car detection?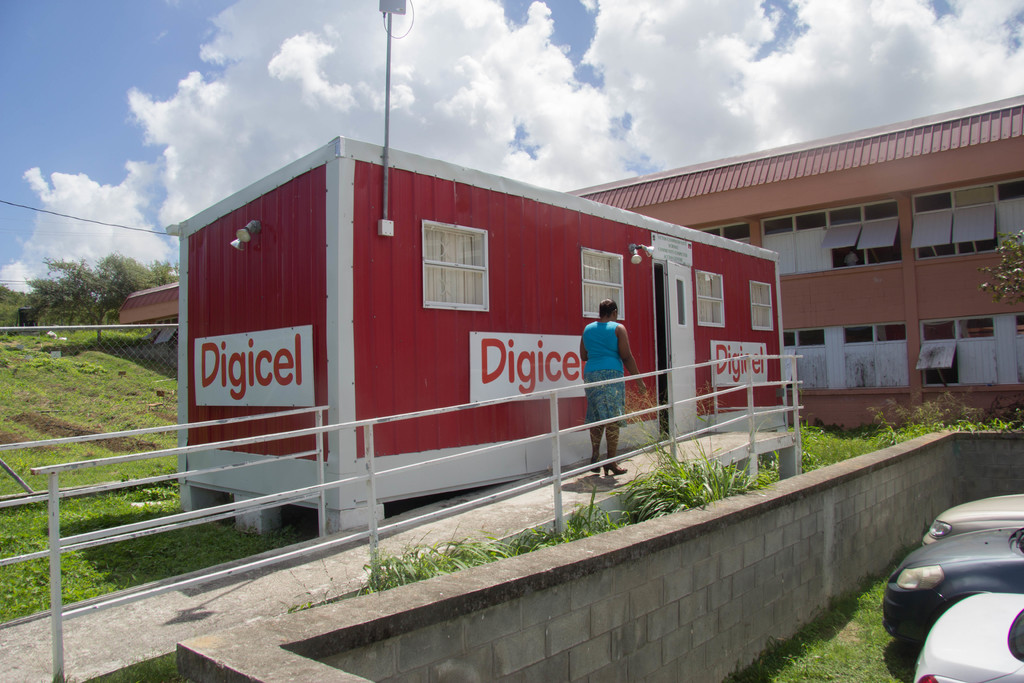
897:506:1021:629
